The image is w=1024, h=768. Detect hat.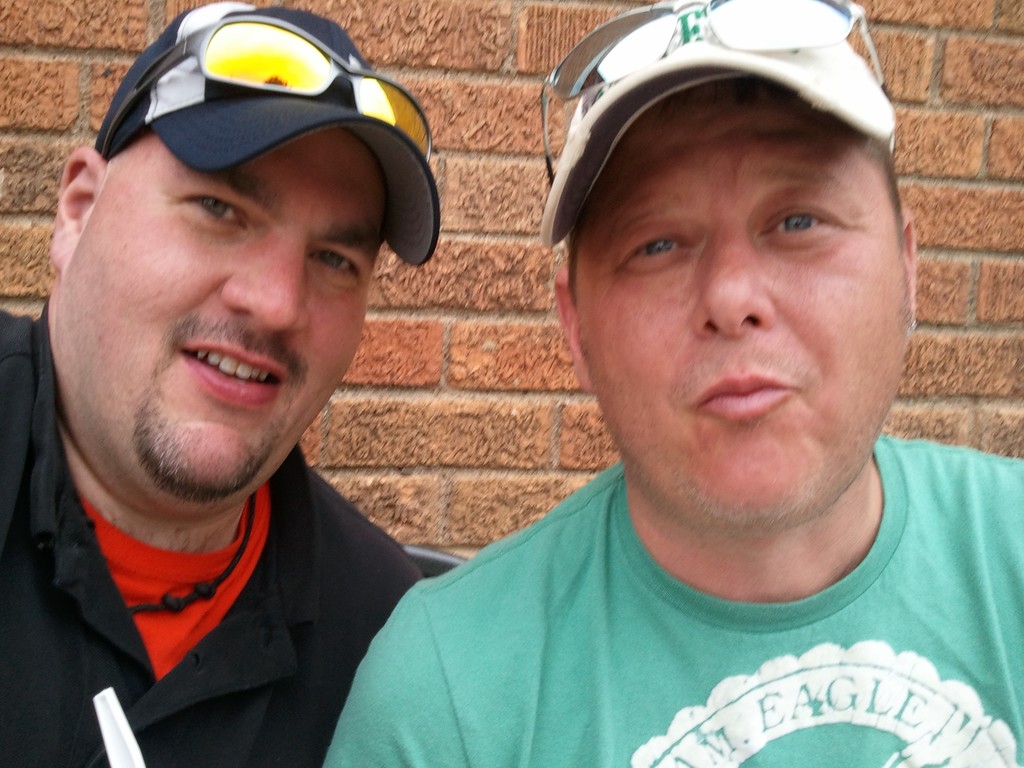
Detection: [left=541, top=0, right=893, bottom=250].
